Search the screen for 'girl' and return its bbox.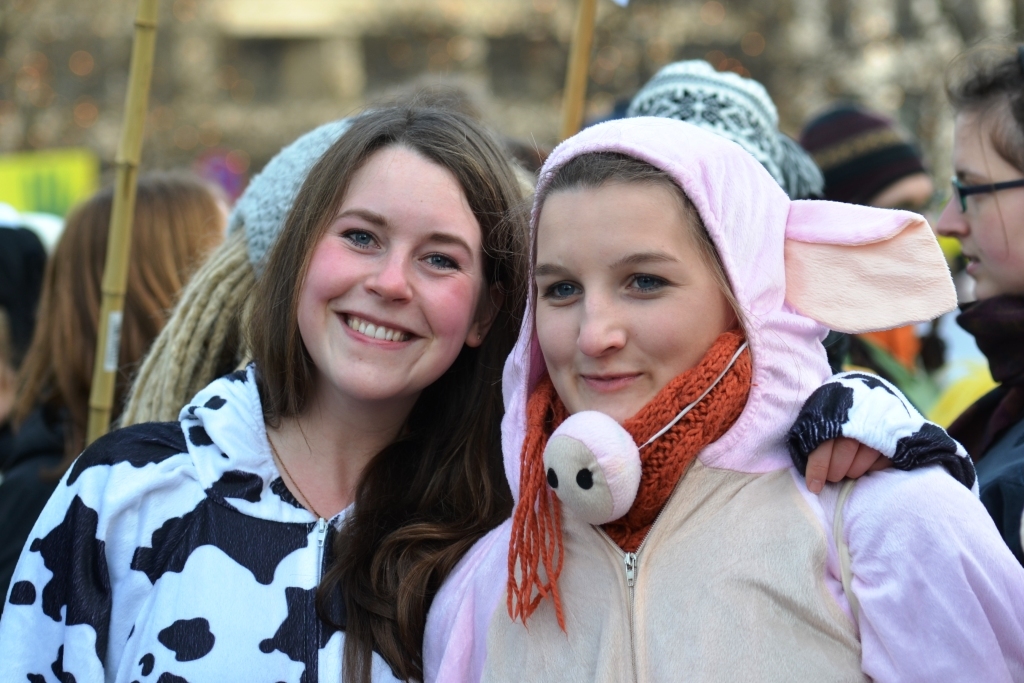
Found: select_region(416, 114, 1023, 682).
